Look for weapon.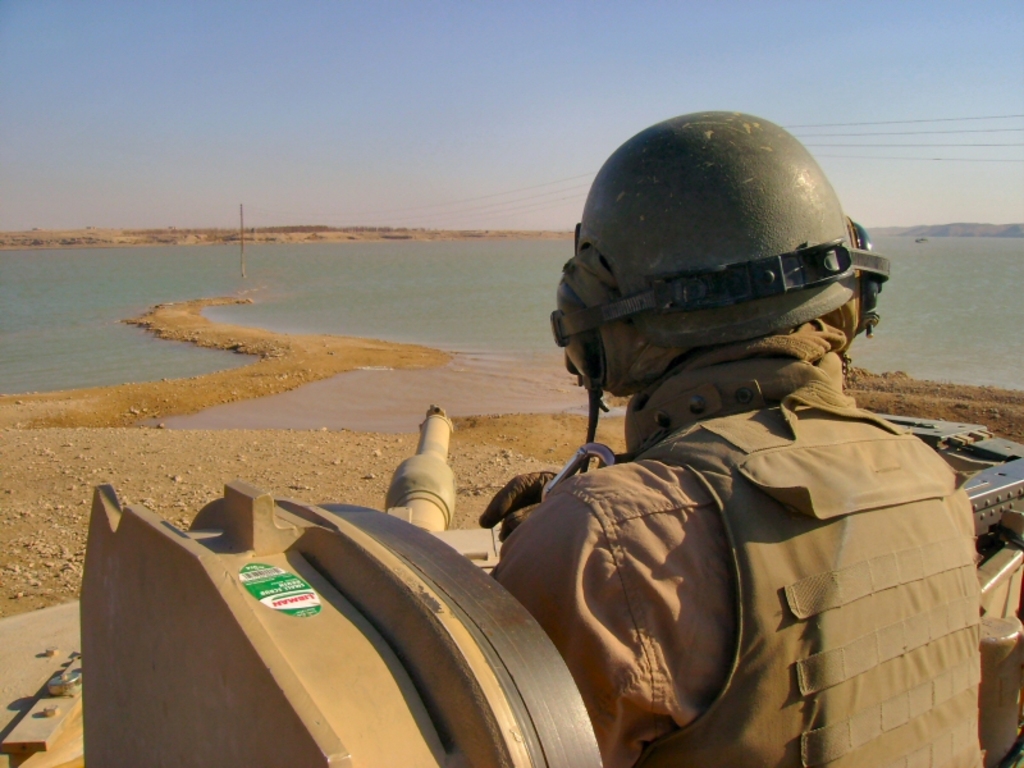
Found: [left=379, top=403, right=465, bottom=536].
